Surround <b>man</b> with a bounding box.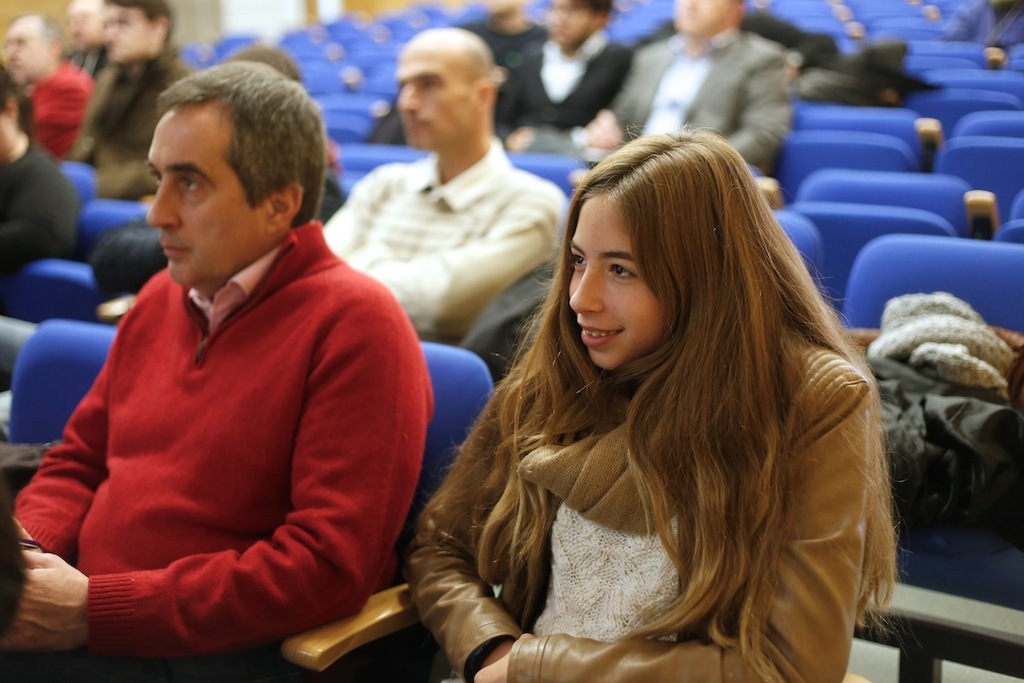
26 63 434 676.
